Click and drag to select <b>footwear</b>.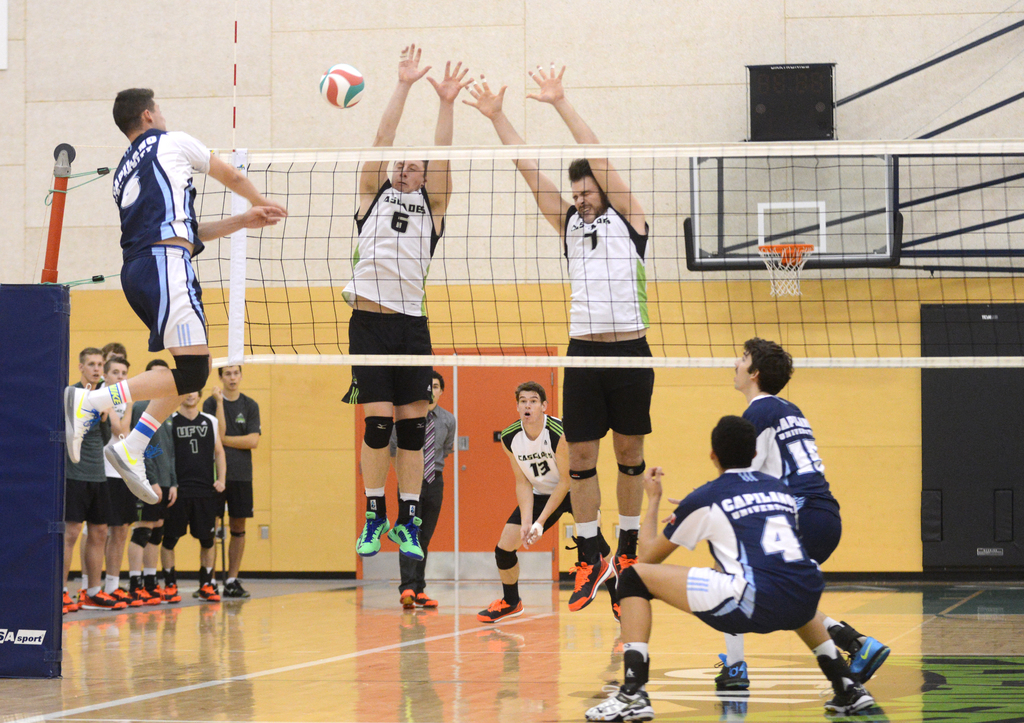
Selection: bbox=(356, 511, 388, 556).
